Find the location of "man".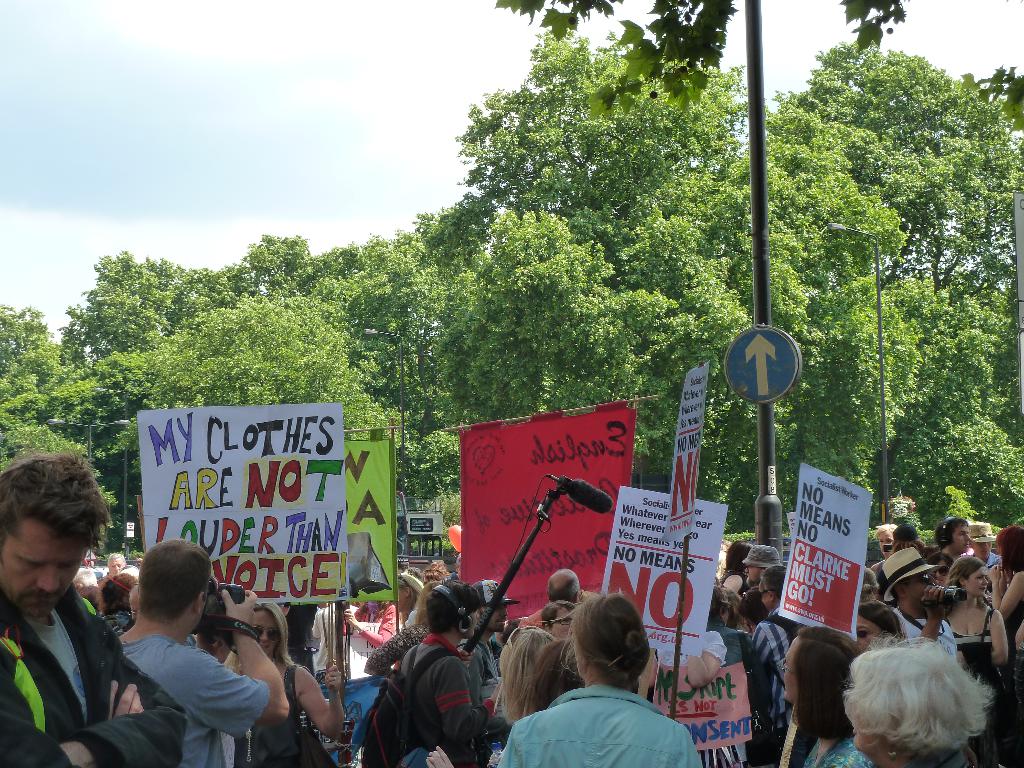
Location: 964/521/1009/567.
